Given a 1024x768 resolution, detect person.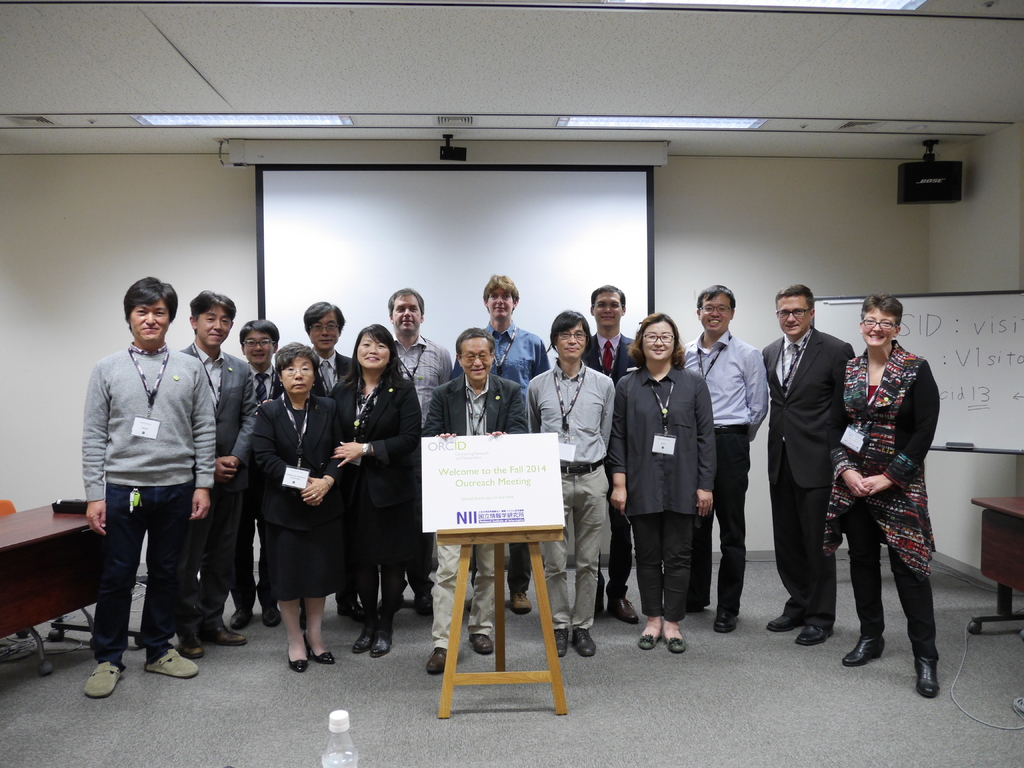
left=526, top=310, right=620, bottom=658.
